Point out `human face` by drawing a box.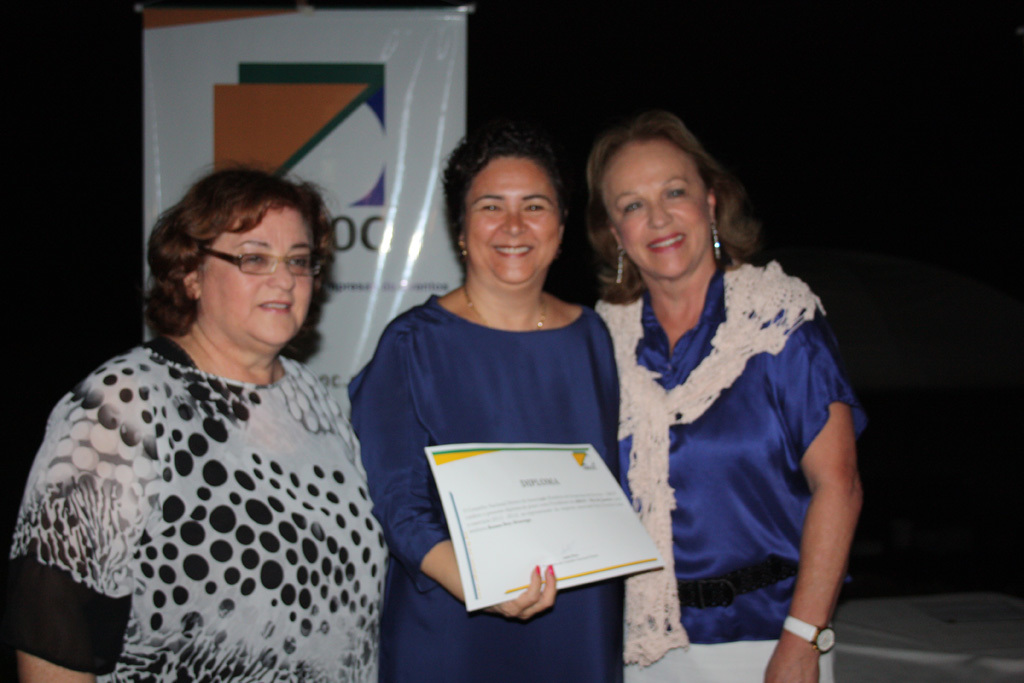
(x1=466, y1=151, x2=562, y2=284).
